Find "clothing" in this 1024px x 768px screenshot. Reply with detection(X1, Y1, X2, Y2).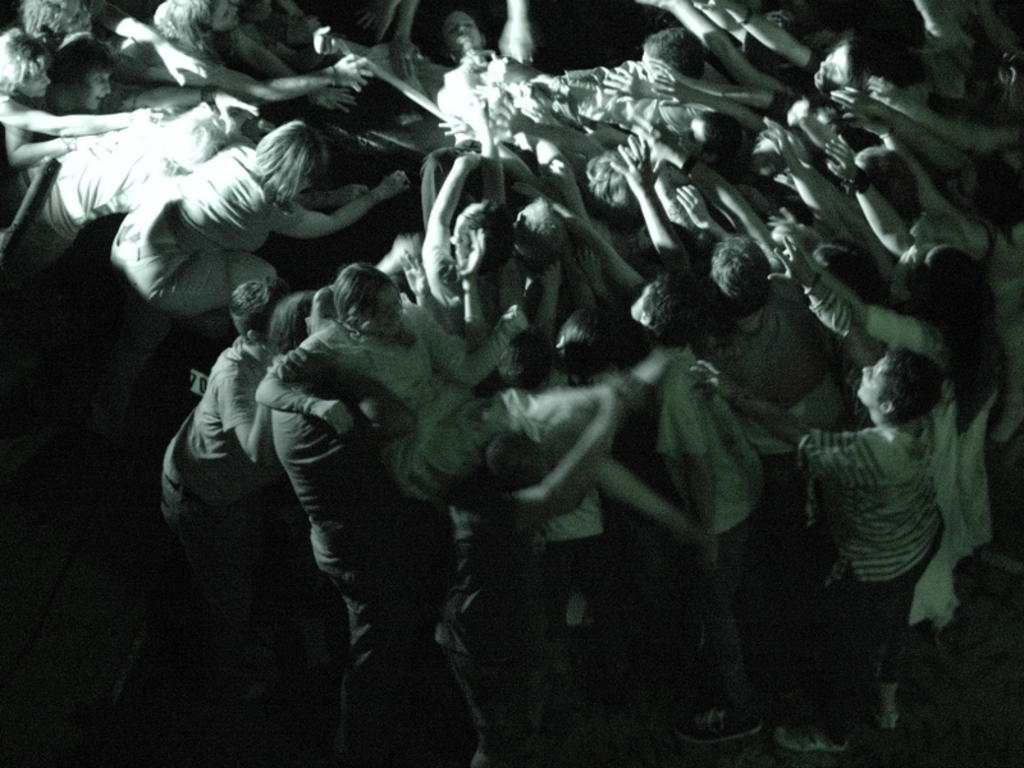
detection(298, 297, 571, 502).
